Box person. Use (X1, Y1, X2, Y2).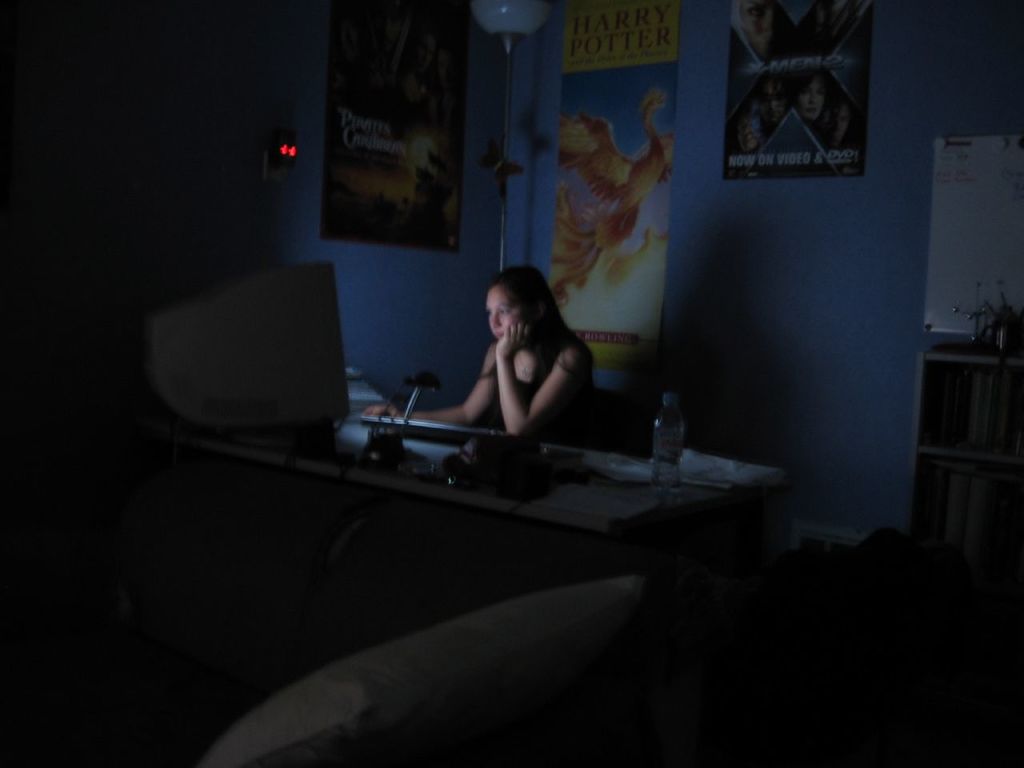
(755, 68, 783, 128).
